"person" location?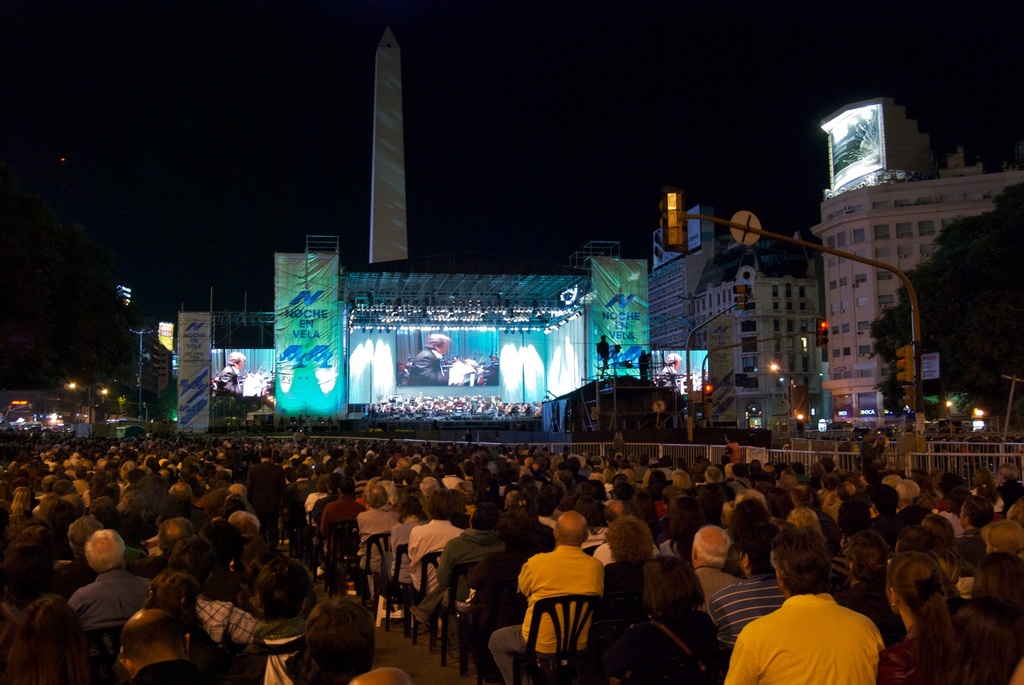
(218,350,244,398)
